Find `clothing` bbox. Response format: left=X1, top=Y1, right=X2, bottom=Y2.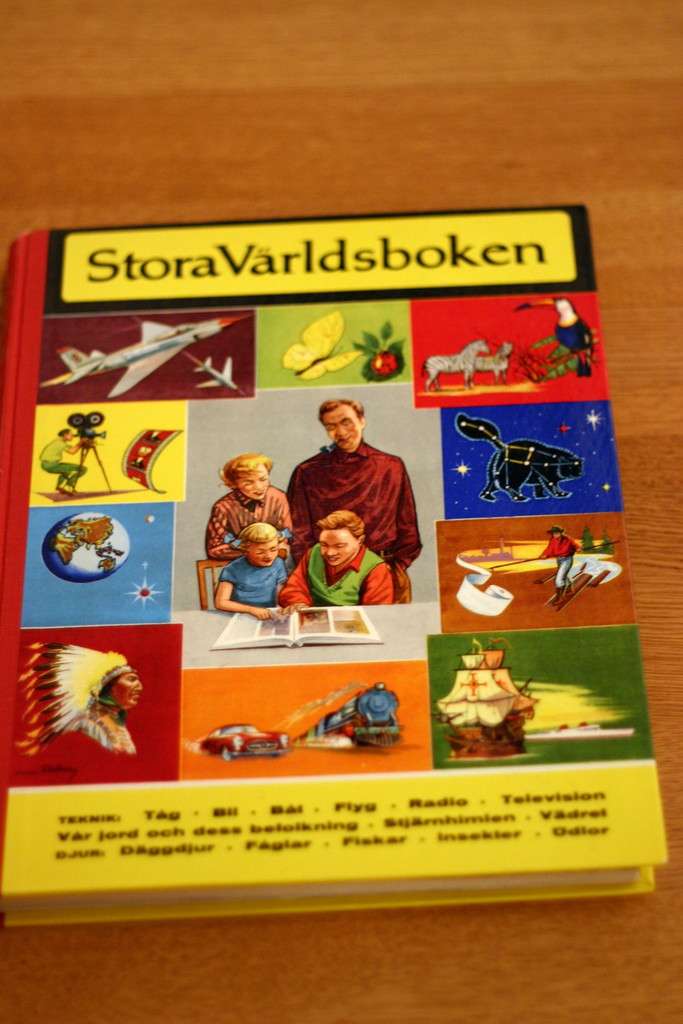
left=206, top=483, right=284, bottom=554.
